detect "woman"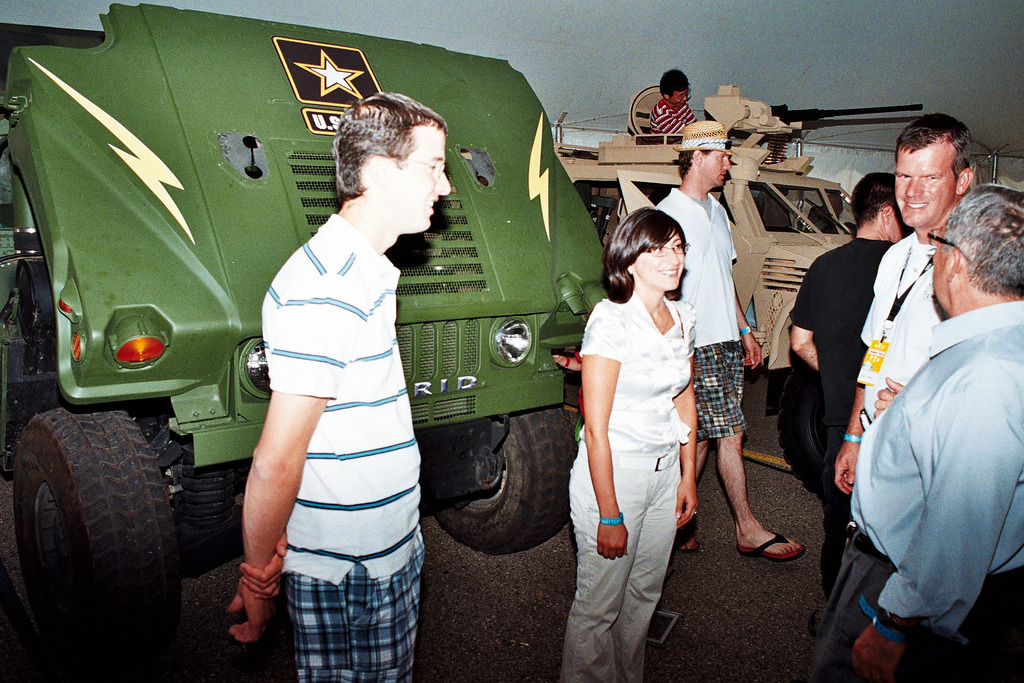
{"left": 652, "top": 67, "right": 701, "bottom": 134}
